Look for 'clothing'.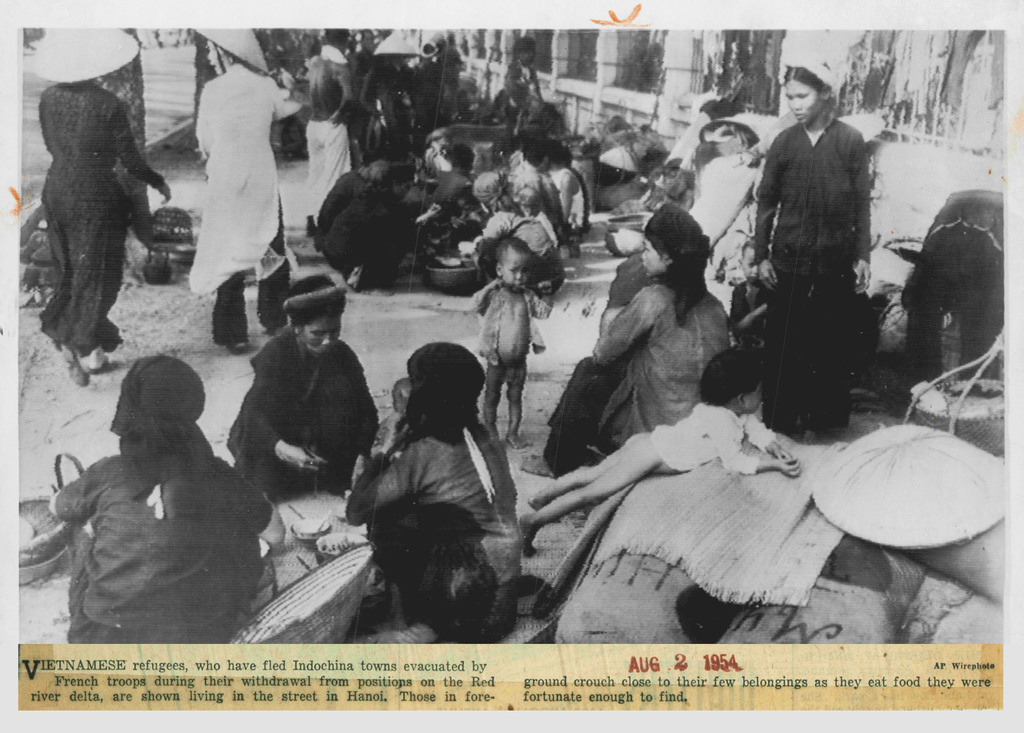
Found: x1=499 y1=58 x2=545 y2=147.
